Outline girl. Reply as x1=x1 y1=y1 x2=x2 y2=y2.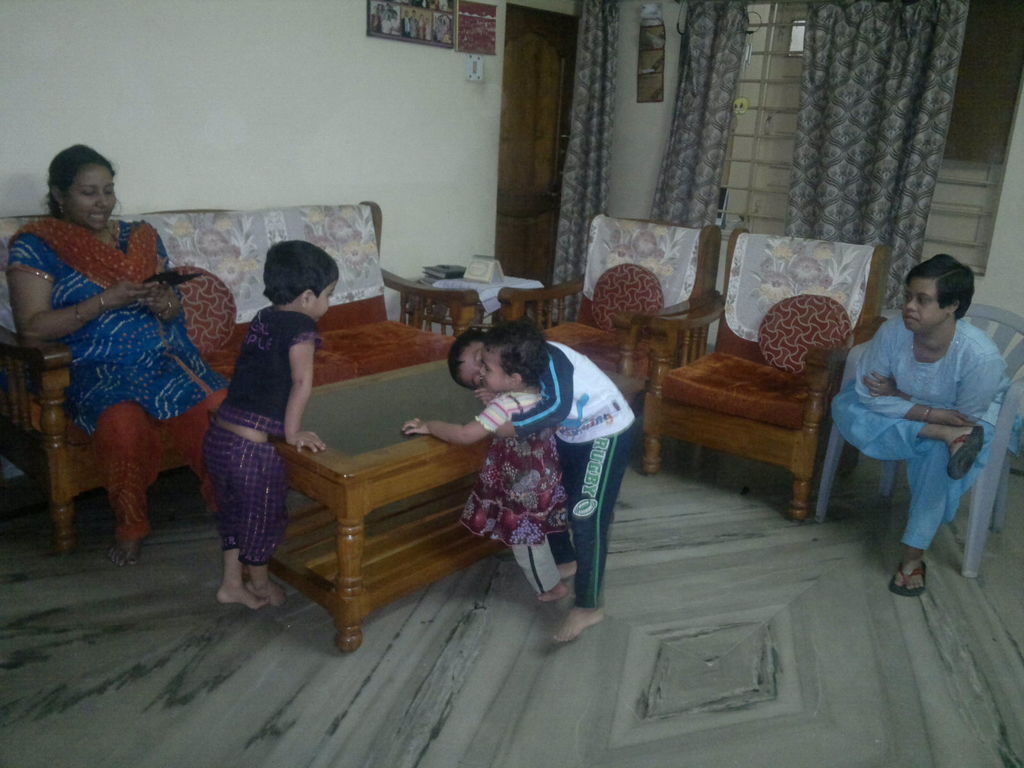
x1=399 y1=315 x2=571 y2=605.
